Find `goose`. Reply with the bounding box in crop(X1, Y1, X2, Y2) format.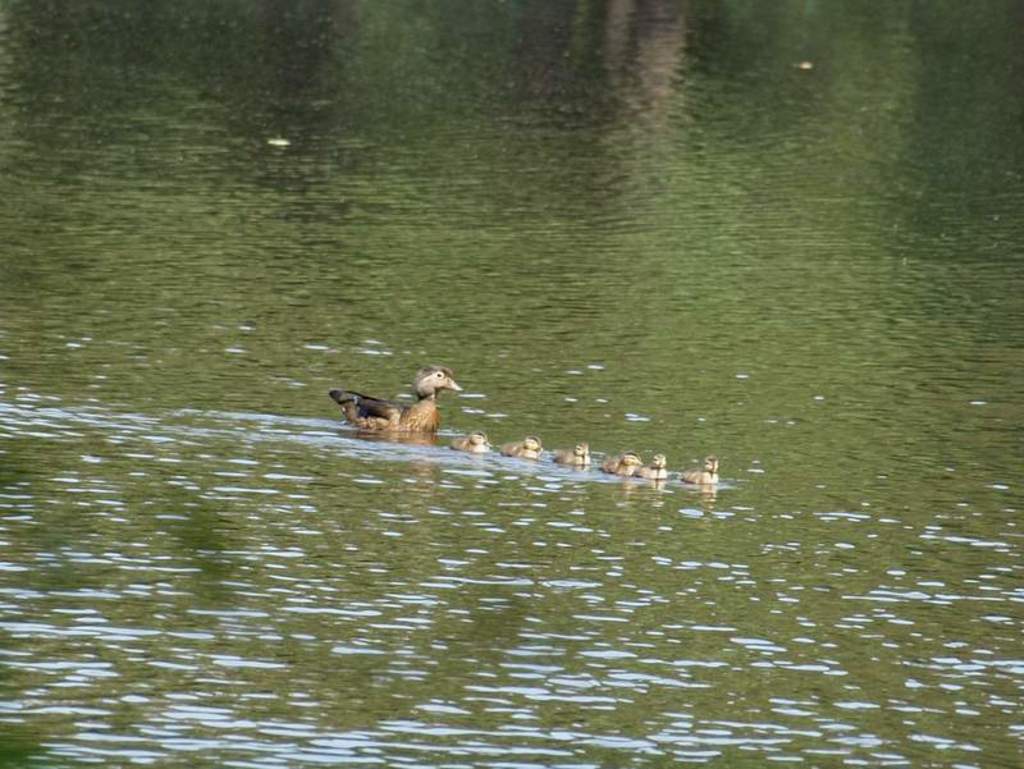
crop(451, 429, 494, 461).
